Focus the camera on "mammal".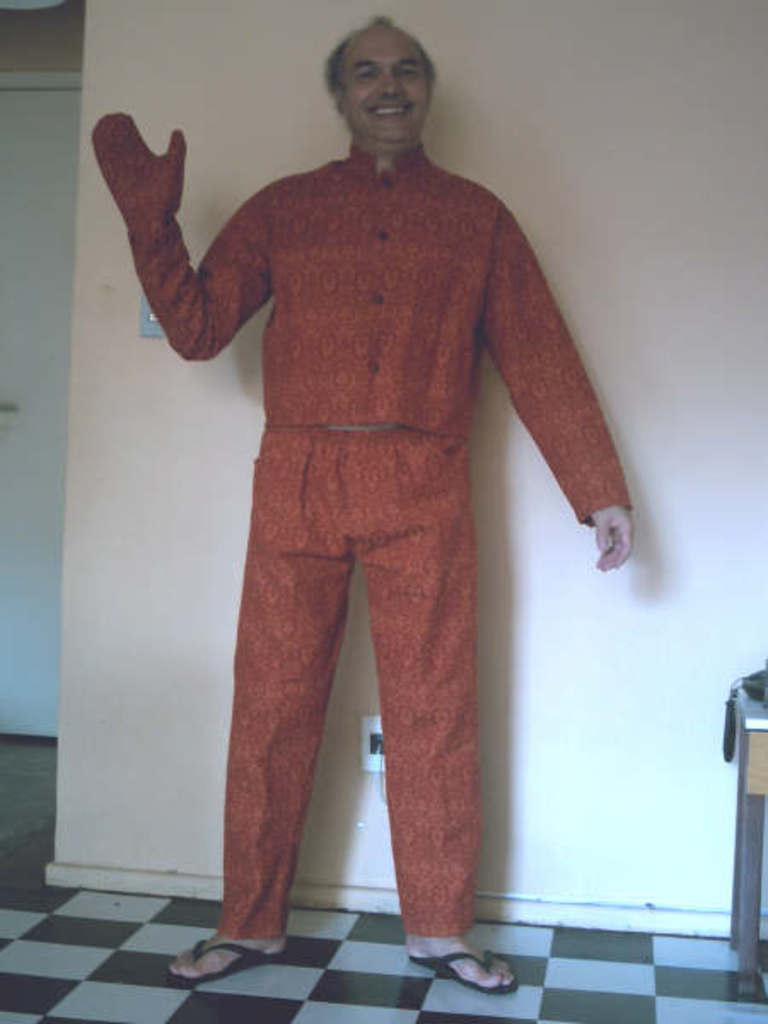
Focus region: x1=67 y1=0 x2=635 y2=927.
